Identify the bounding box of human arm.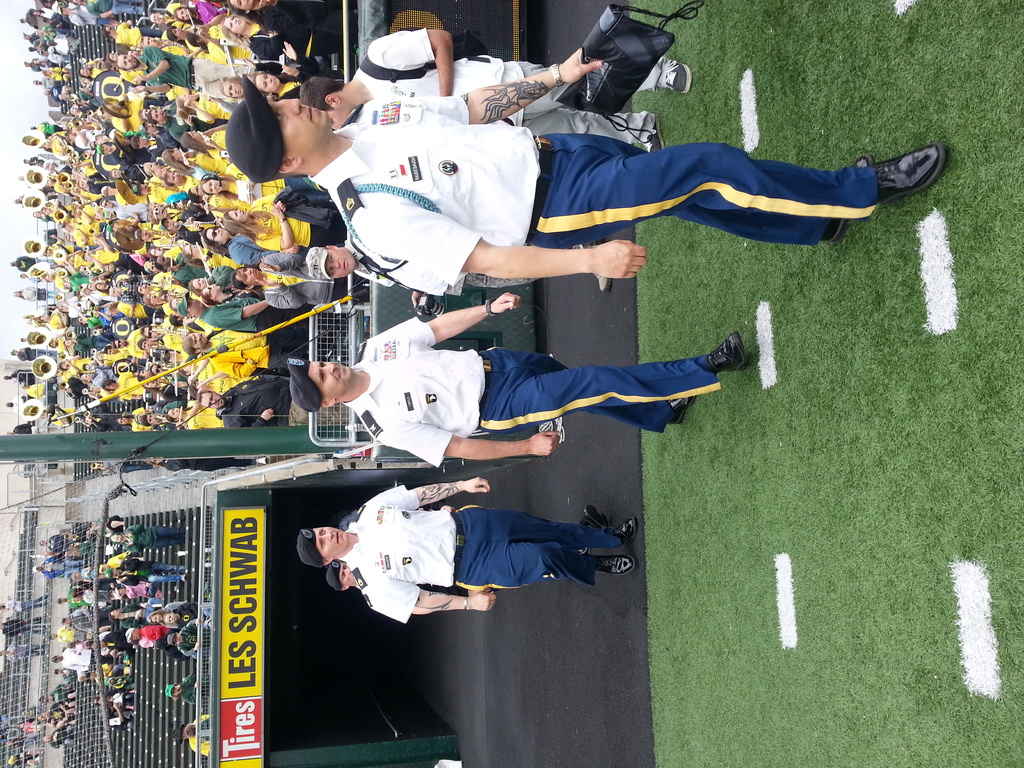
select_region(364, 208, 647, 268).
